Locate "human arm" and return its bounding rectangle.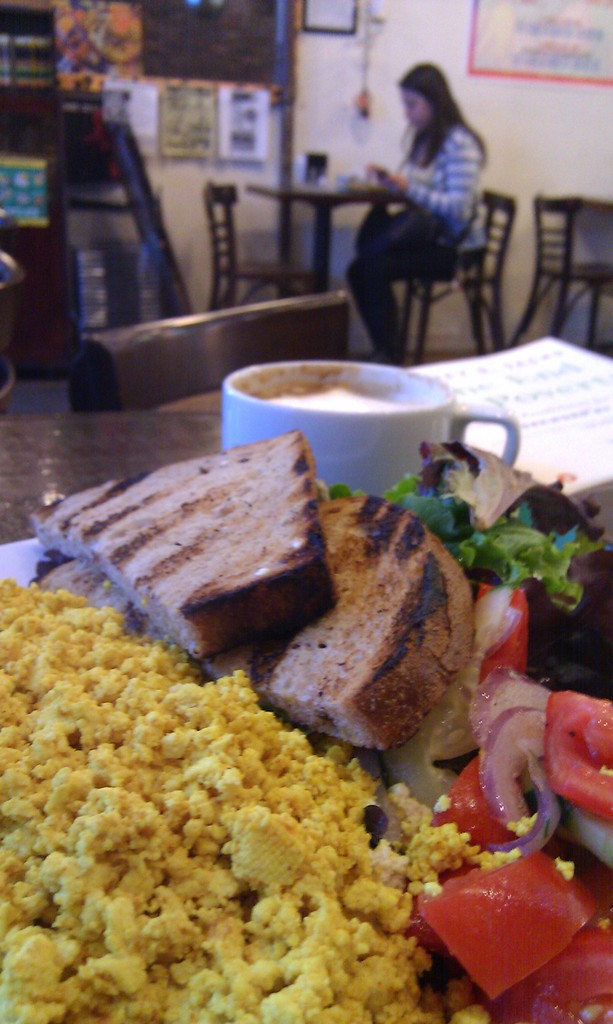
bbox=[363, 139, 482, 218].
